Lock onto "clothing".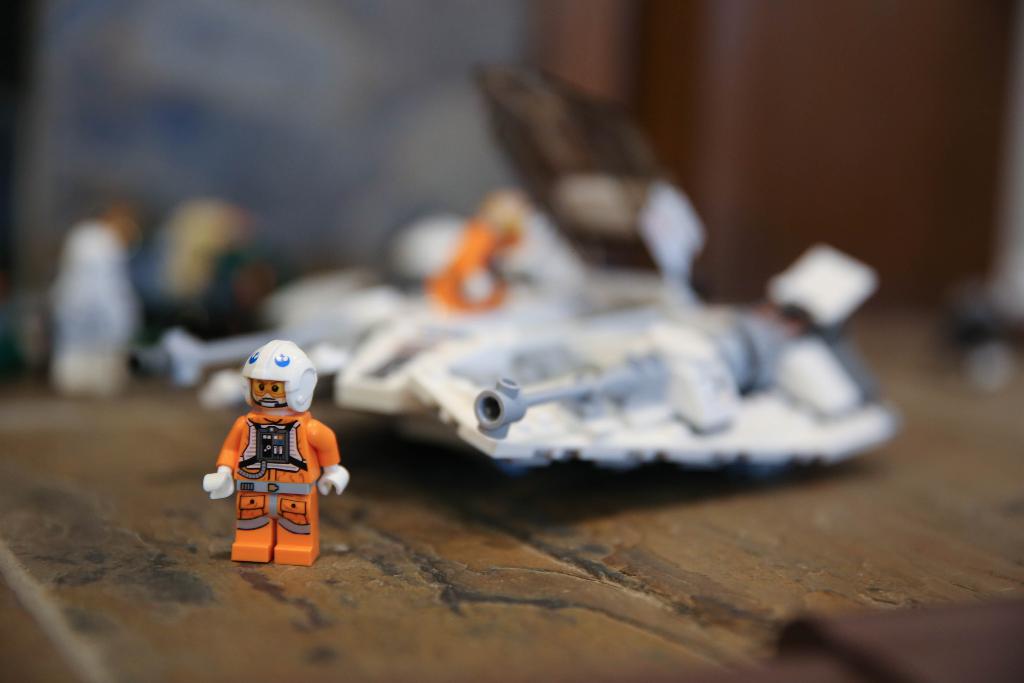
Locked: bbox(205, 400, 340, 566).
